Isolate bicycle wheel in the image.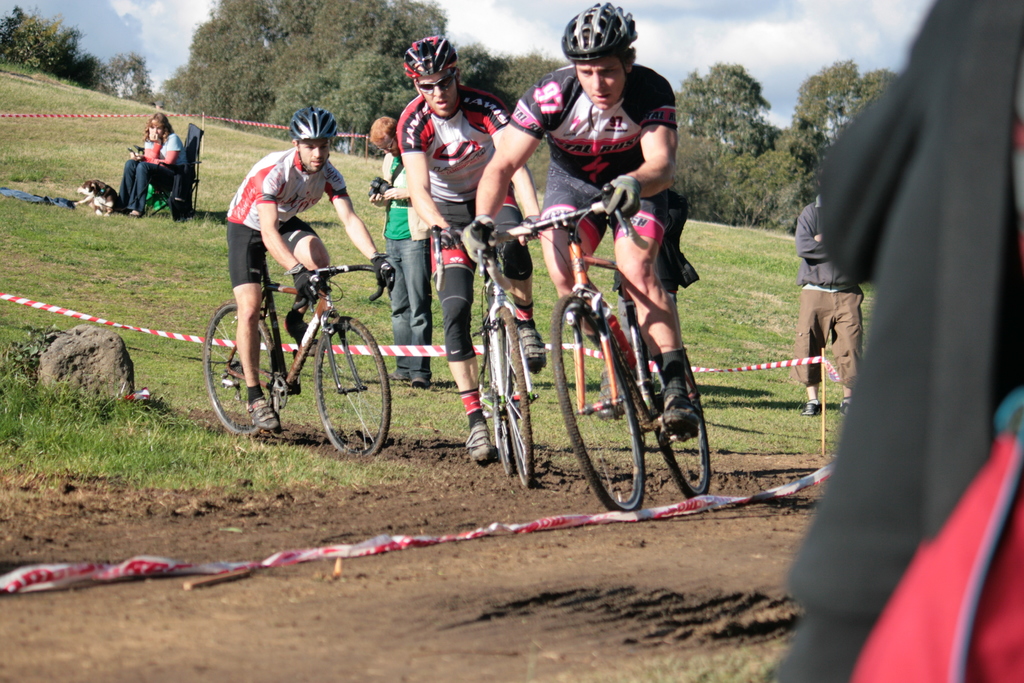
Isolated region: (550, 295, 646, 514).
